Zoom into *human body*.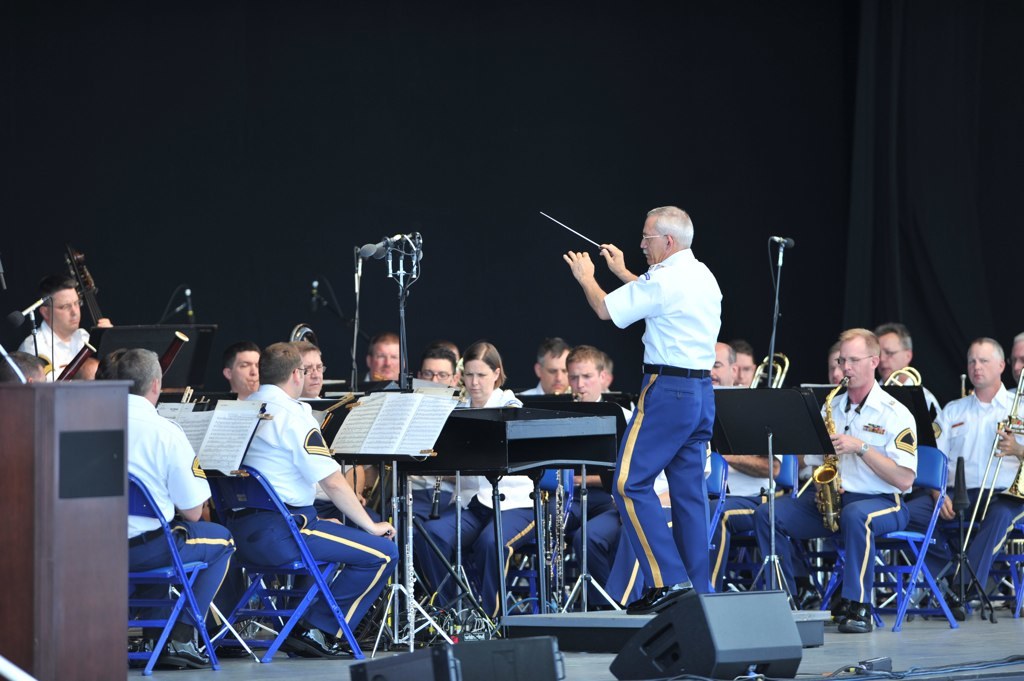
Zoom target: region(6, 351, 44, 383).
